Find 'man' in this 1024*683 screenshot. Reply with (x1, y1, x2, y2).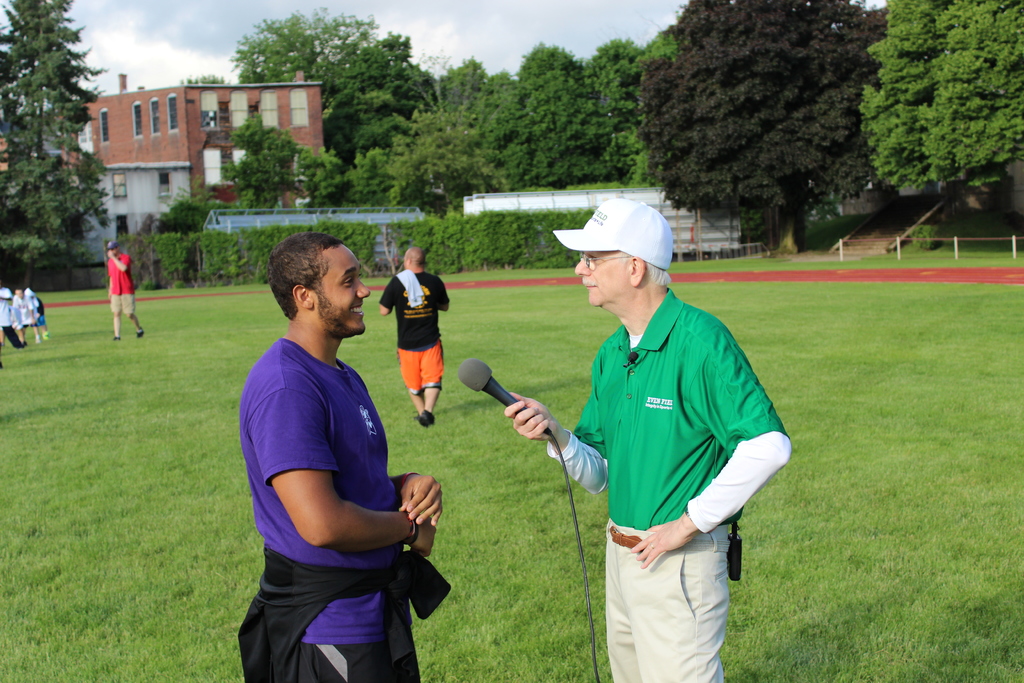
(226, 217, 440, 669).
